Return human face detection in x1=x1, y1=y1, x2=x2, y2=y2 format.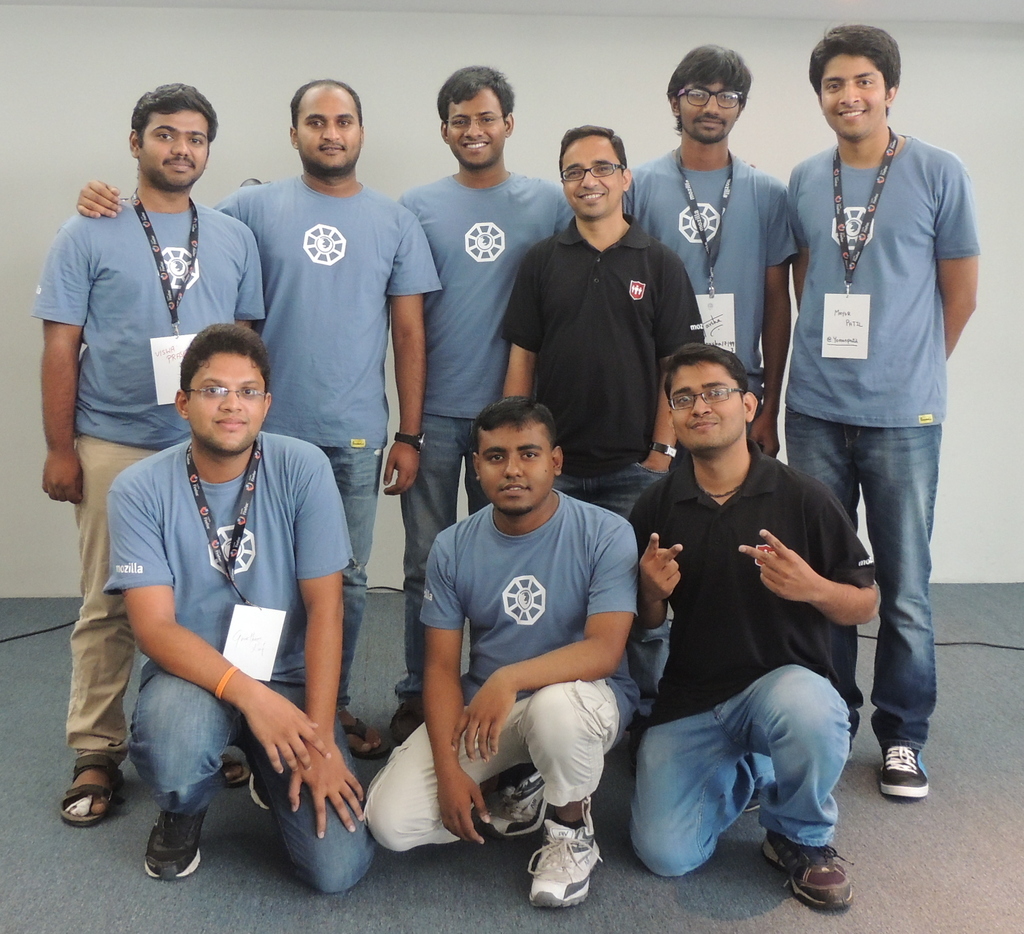
x1=297, y1=90, x2=361, y2=170.
